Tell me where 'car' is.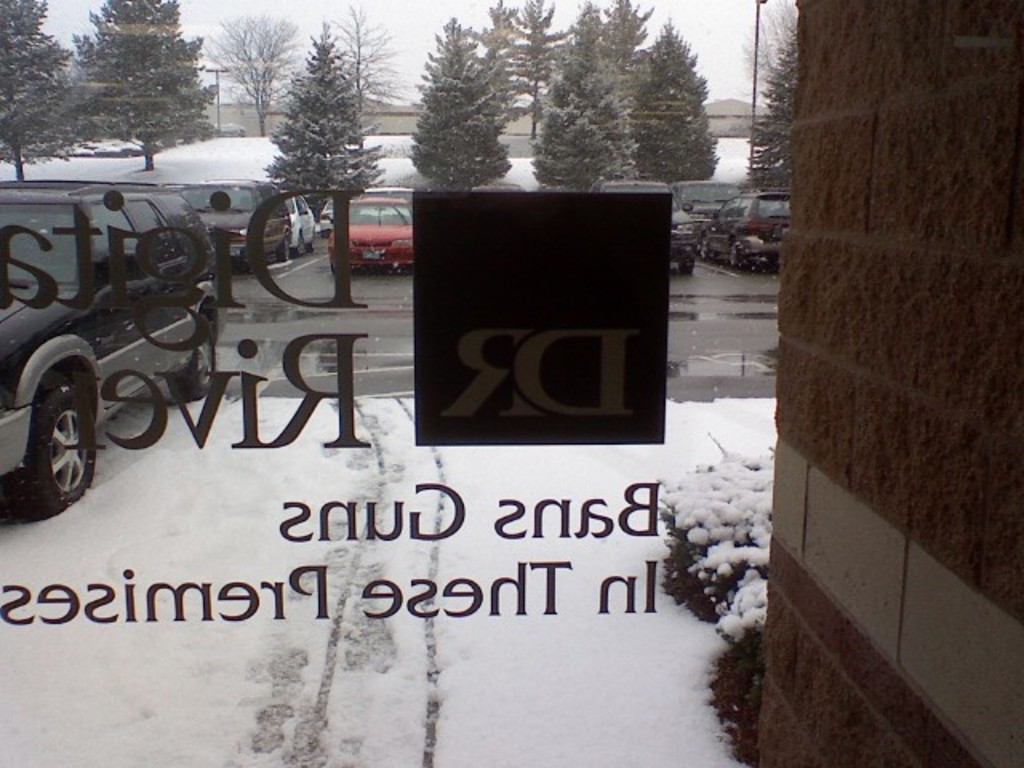
'car' is at 326 202 414 275.
